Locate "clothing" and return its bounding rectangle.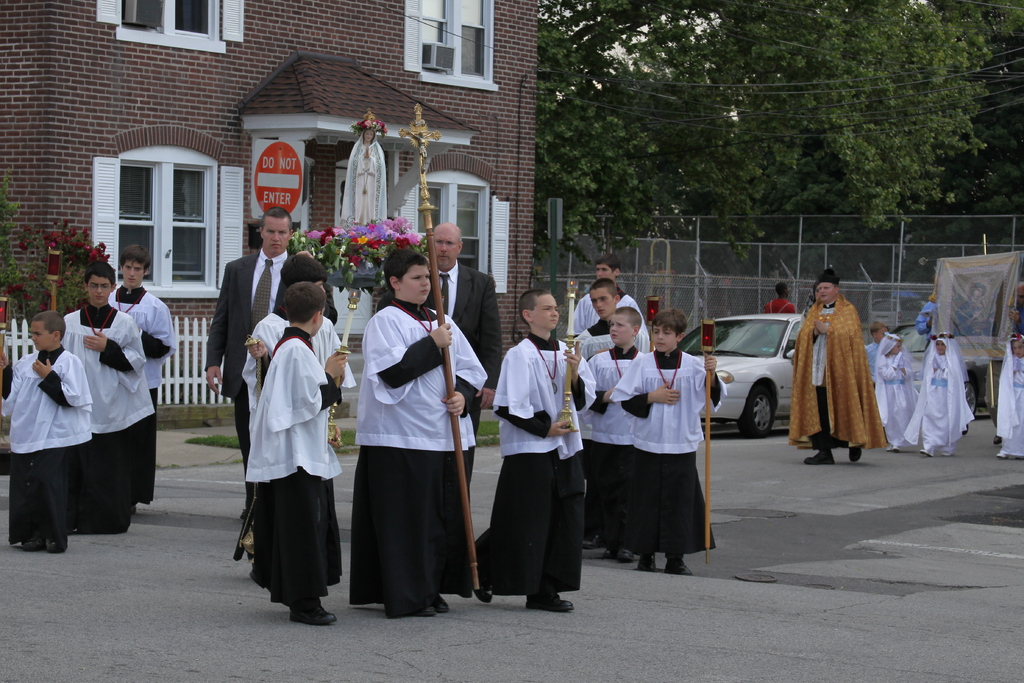
(left=872, top=335, right=923, bottom=450).
